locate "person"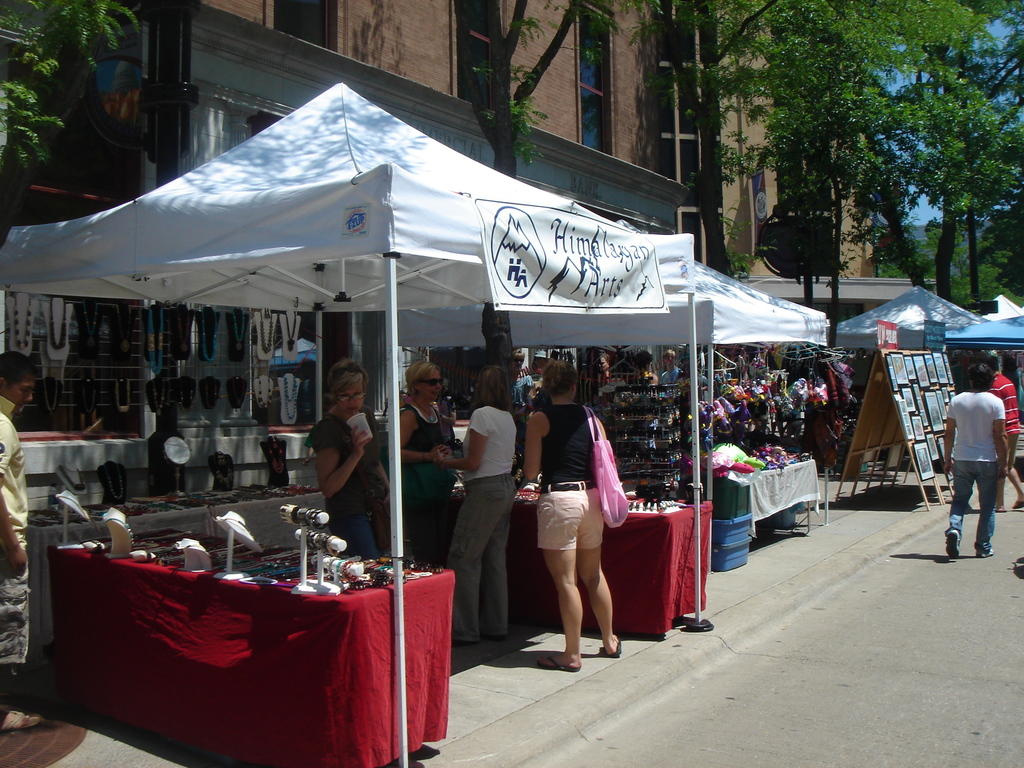
[x1=299, y1=362, x2=388, y2=573]
